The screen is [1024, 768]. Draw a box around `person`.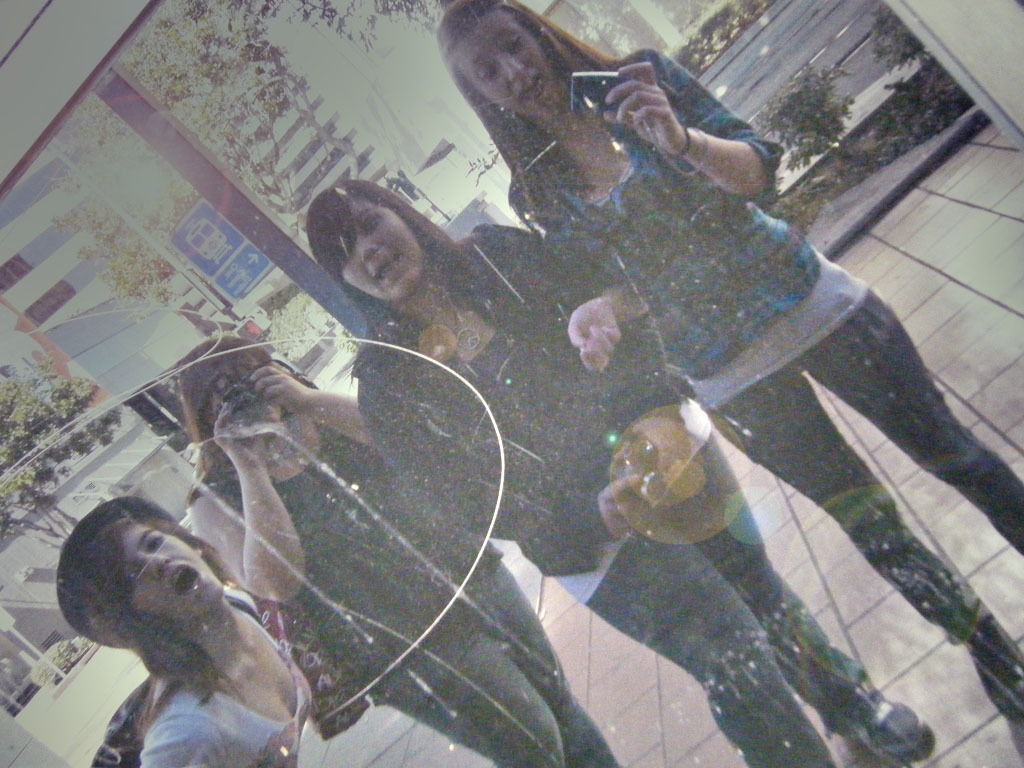
box=[184, 336, 541, 767].
